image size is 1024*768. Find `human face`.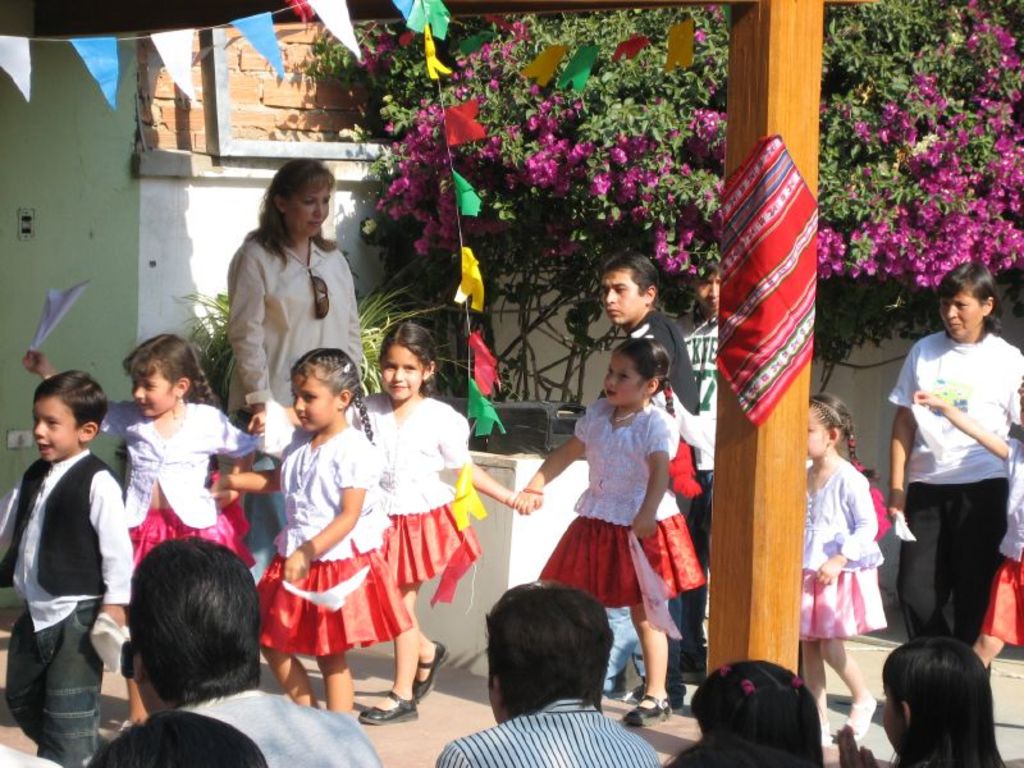
602,349,643,406.
